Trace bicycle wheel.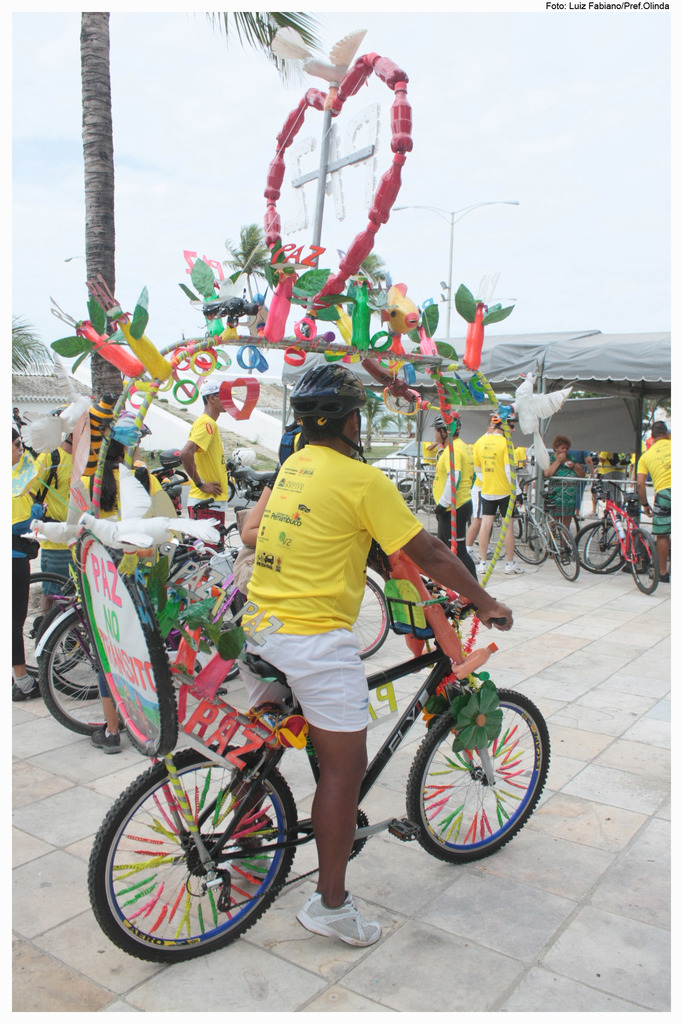
Traced to [x1=570, y1=524, x2=616, y2=573].
